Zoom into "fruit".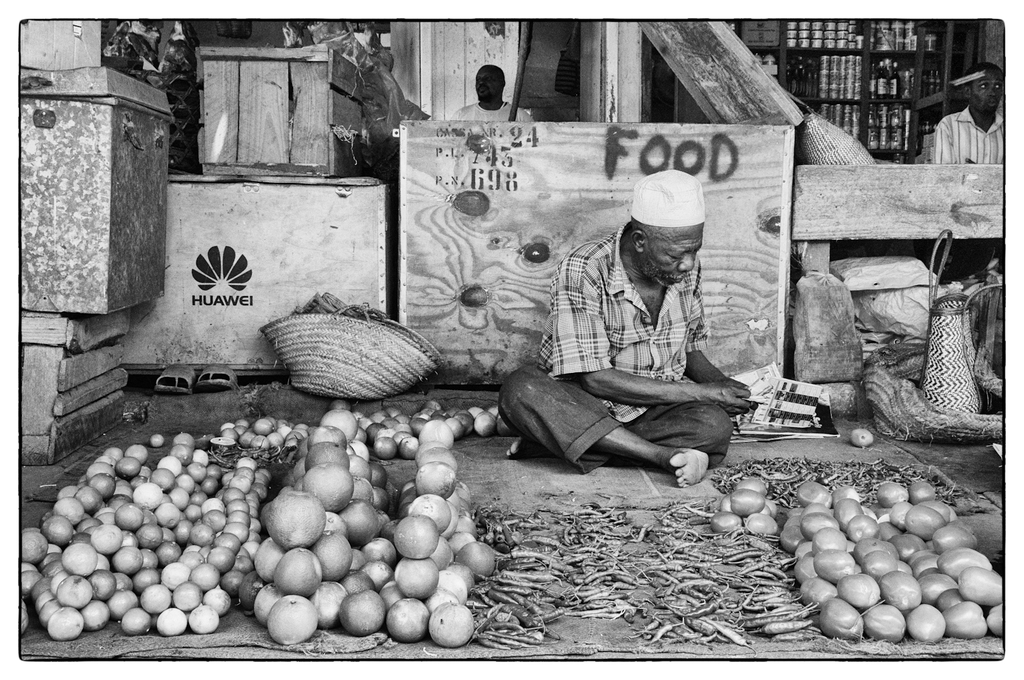
Zoom target: 851 425 873 447.
